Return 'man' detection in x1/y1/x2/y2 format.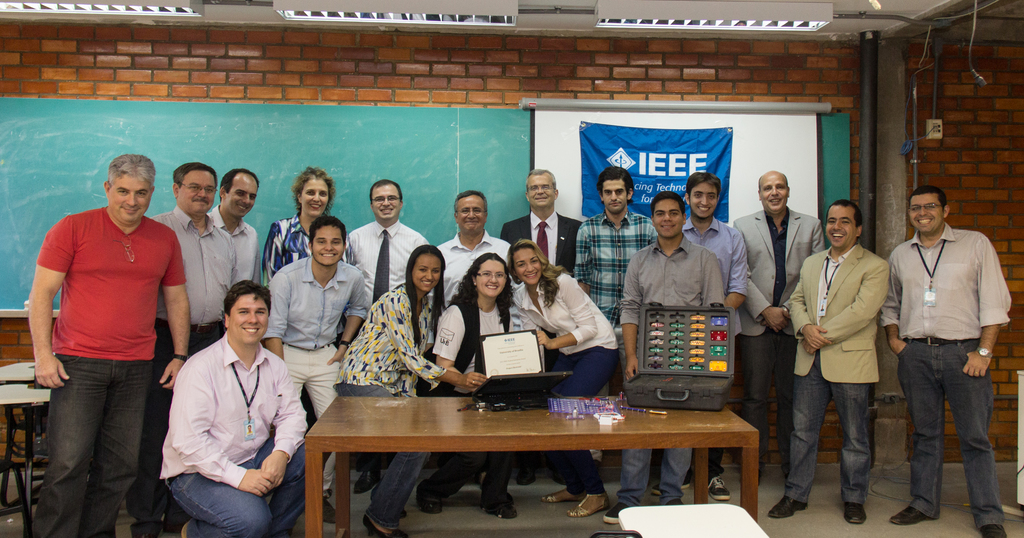
124/161/238/537.
